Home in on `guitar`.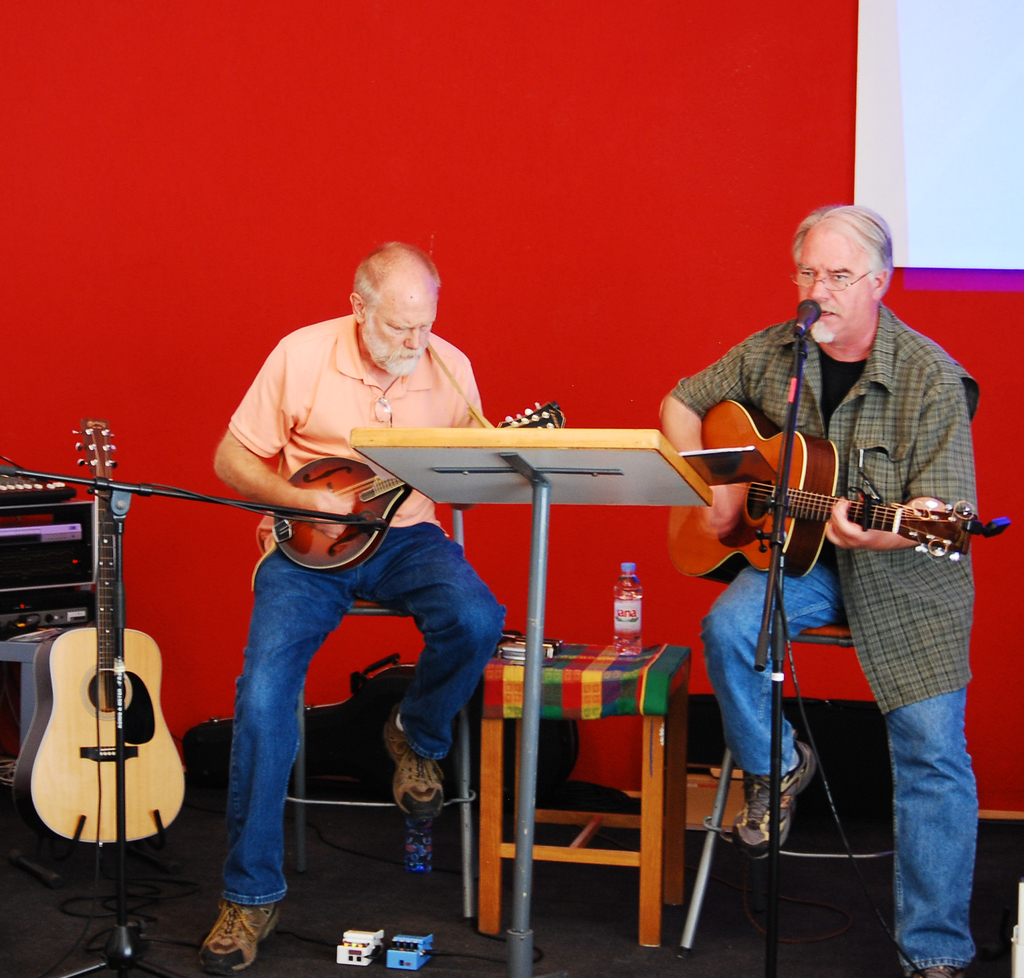
Homed in at <bbox>250, 389, 583, 598</bbox>.
